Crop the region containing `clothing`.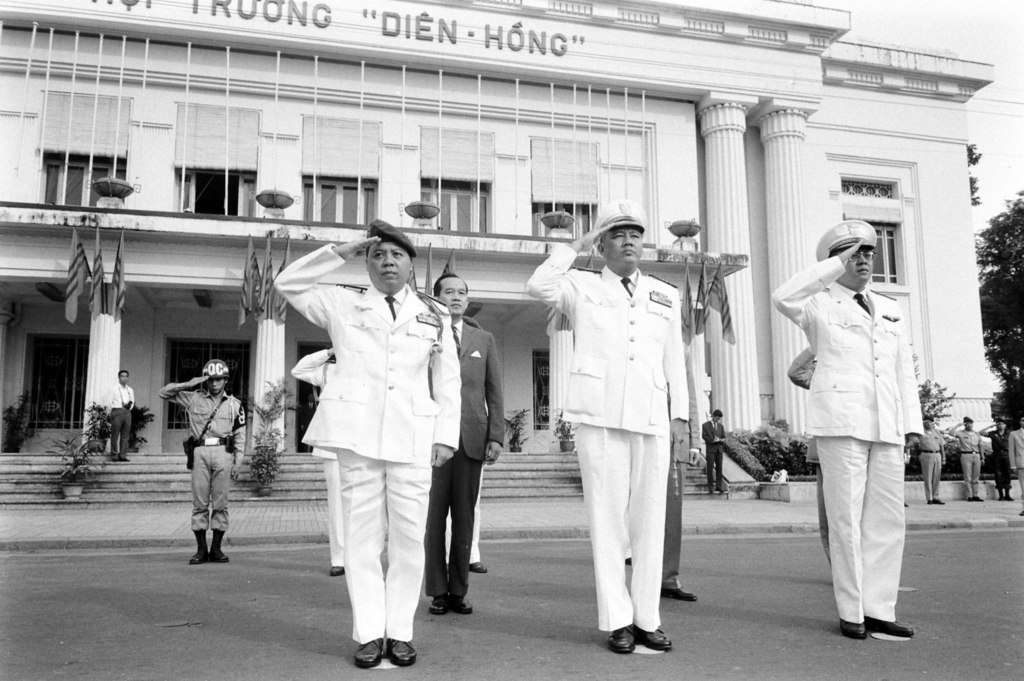
Crop region: x1=269, y1=234, x2=476, y2=668.
